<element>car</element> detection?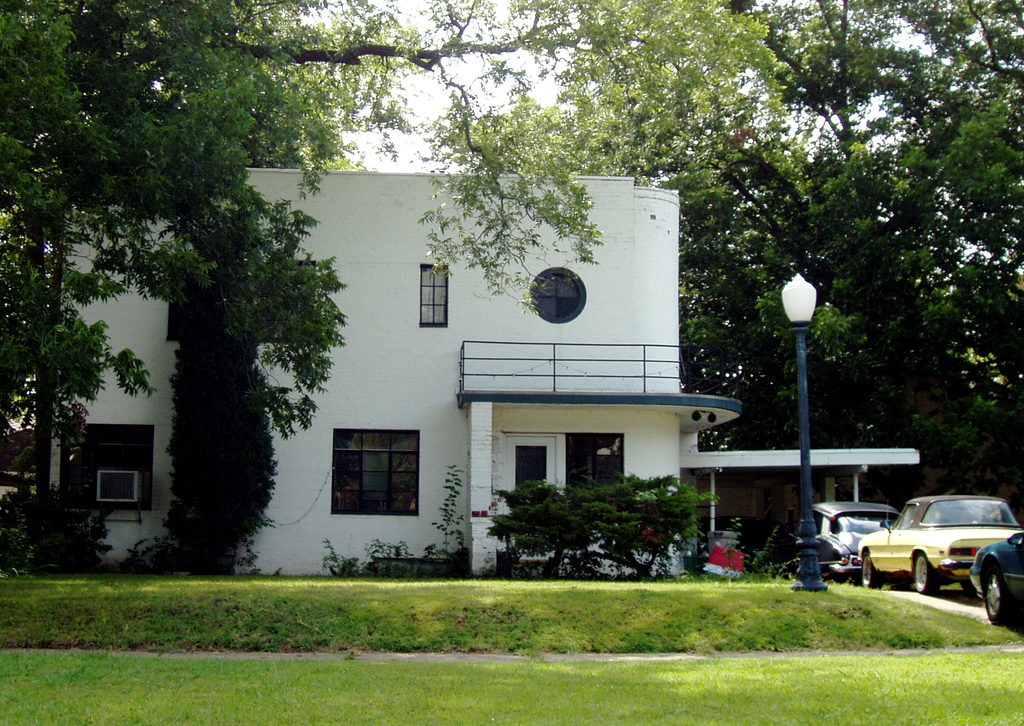
(left=859, top=496, right=1023, bottom=593)
